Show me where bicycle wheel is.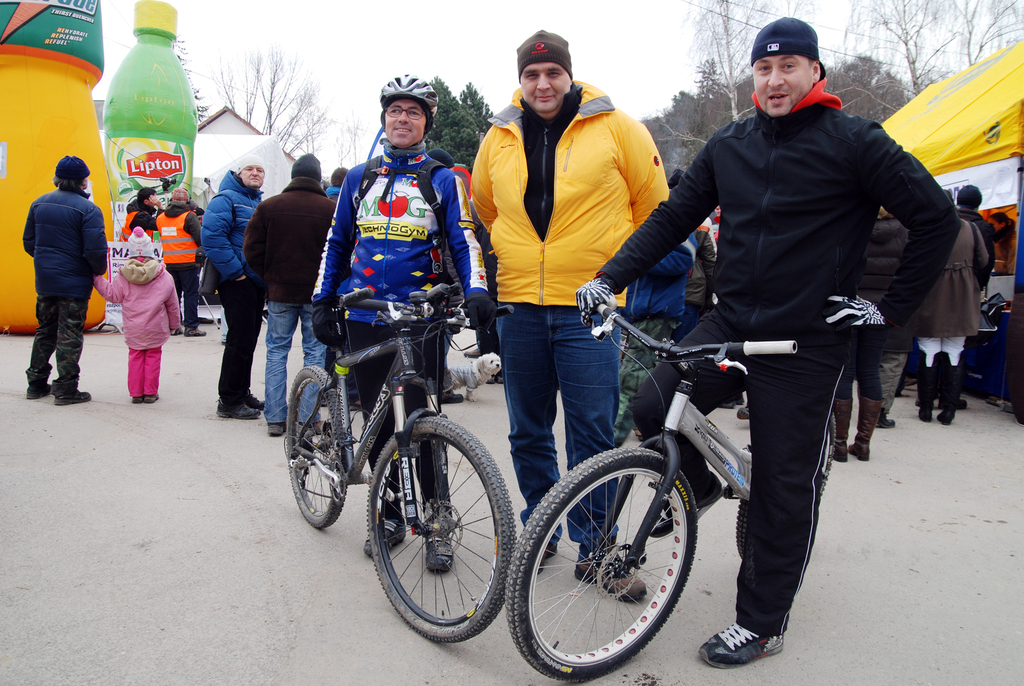
bicycle wheel is at select_region(283, 363, 348, 532).
